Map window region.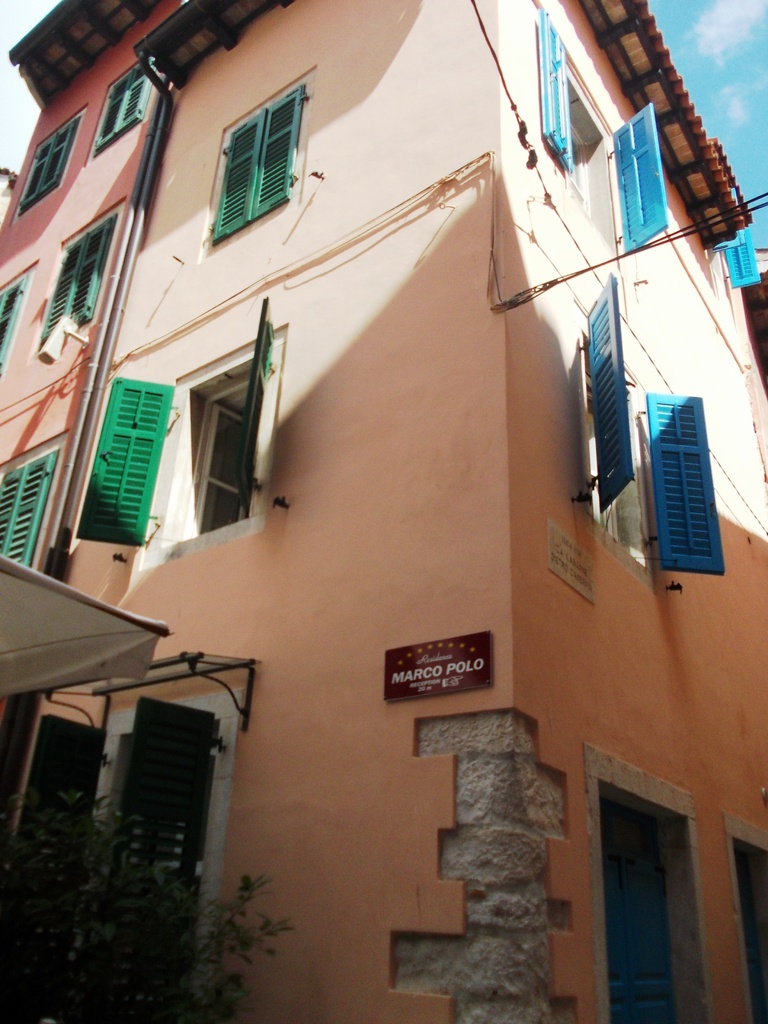
Mapped to detection(0, 461, 45, 562).
